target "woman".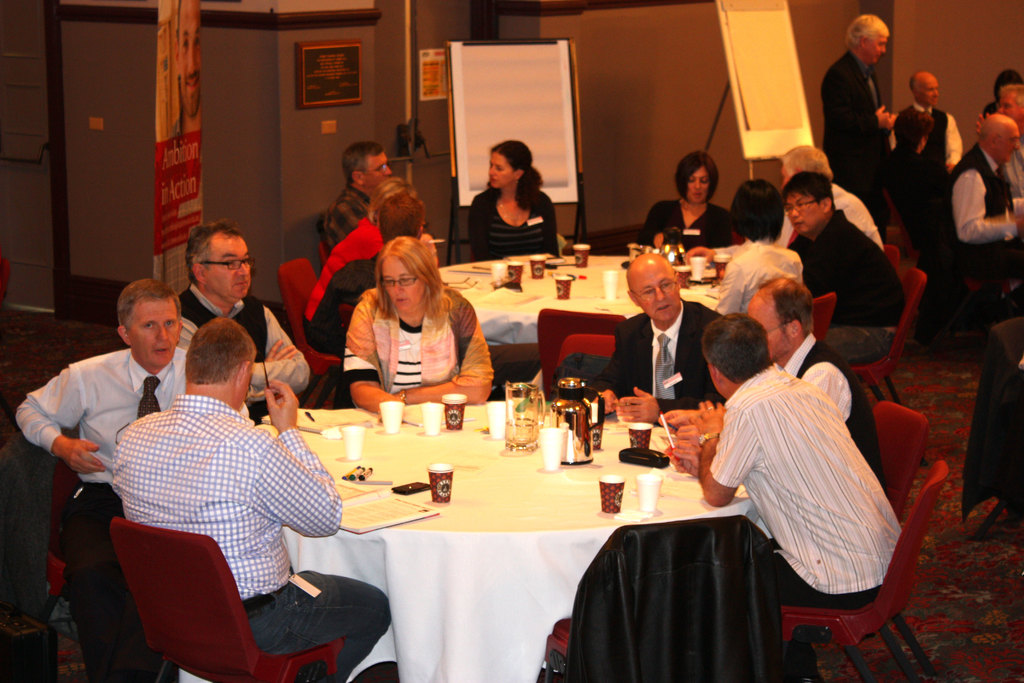
Target region: [645, 149, 737, 253].
